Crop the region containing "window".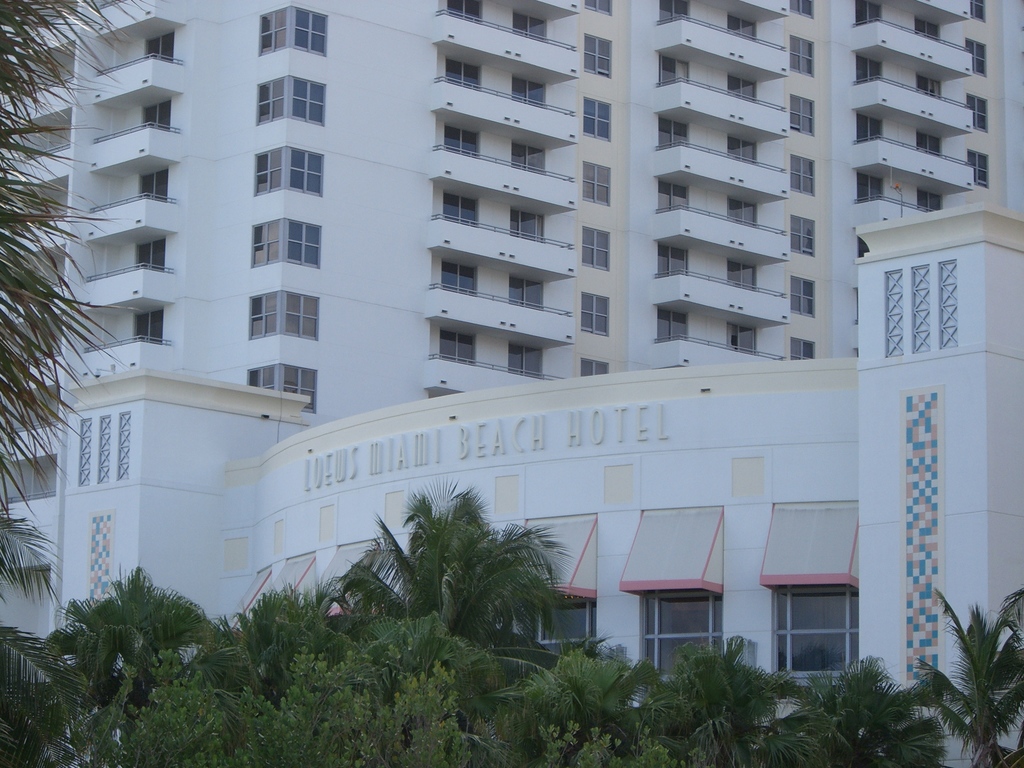
Crop region: 580, 164, 611, 202.
